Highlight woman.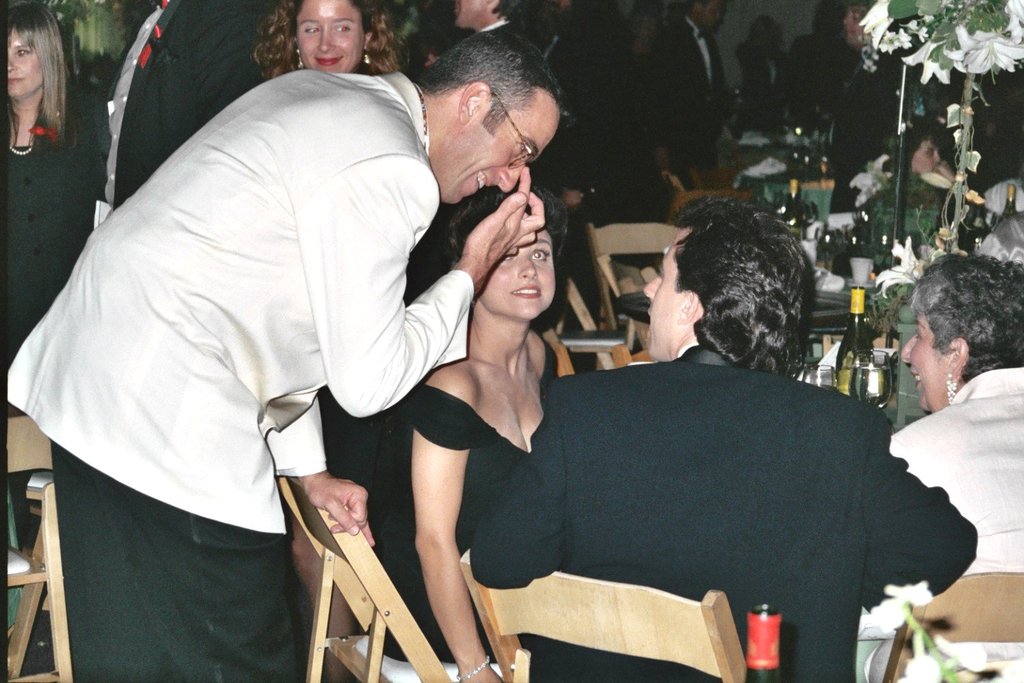
Highlighted region: [x1=367, y1=179, x2=570, y2=682].
